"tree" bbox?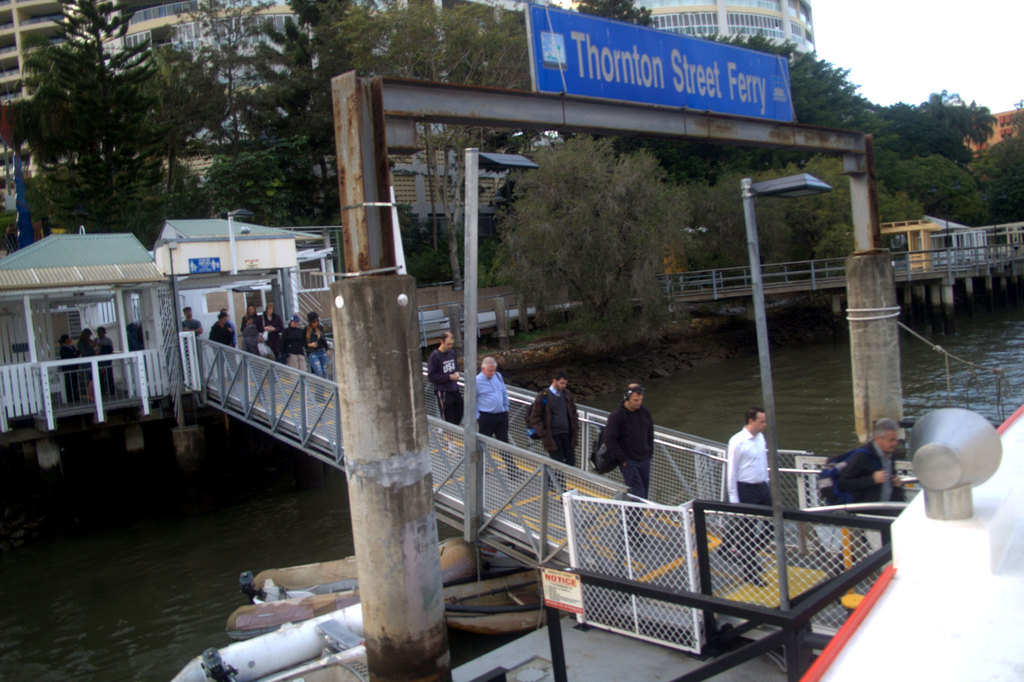
detection(516, 0, 659, 30)
